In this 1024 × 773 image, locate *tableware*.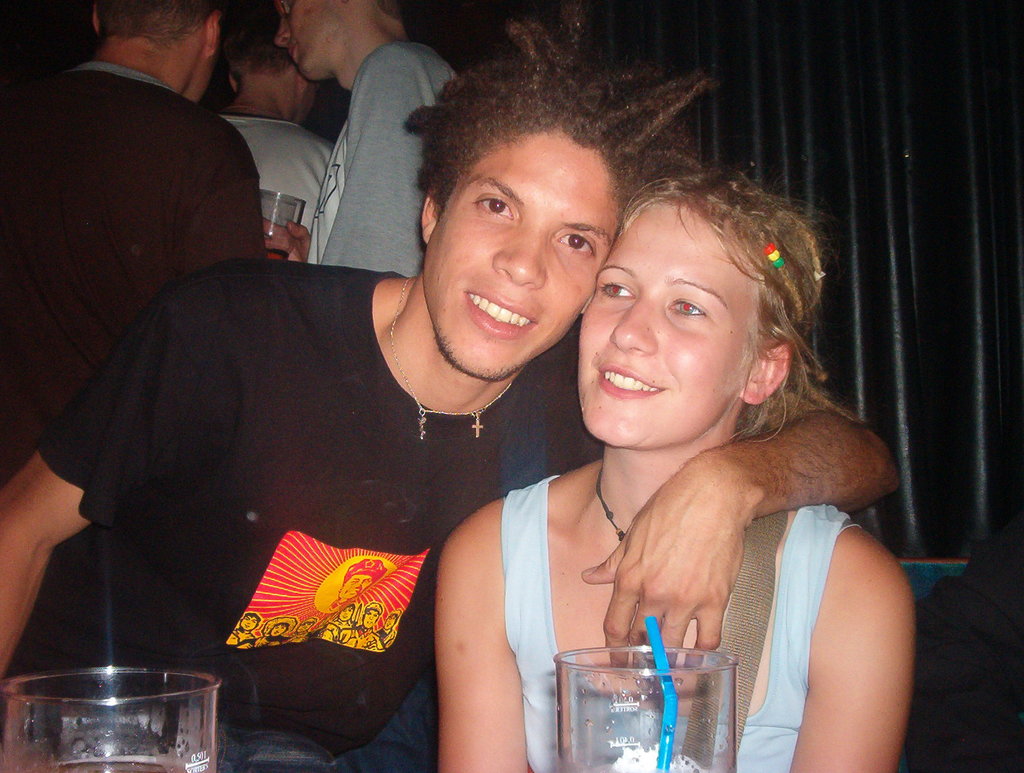
Bounding box: bbox(545, 644, 733, 759).
